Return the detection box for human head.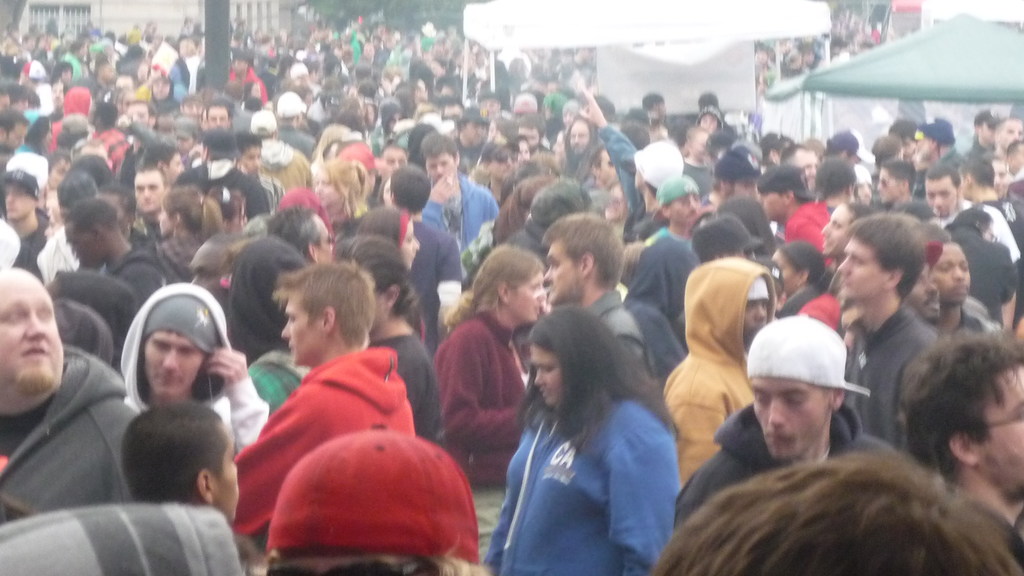
rect(657, 171, 707, 228).
